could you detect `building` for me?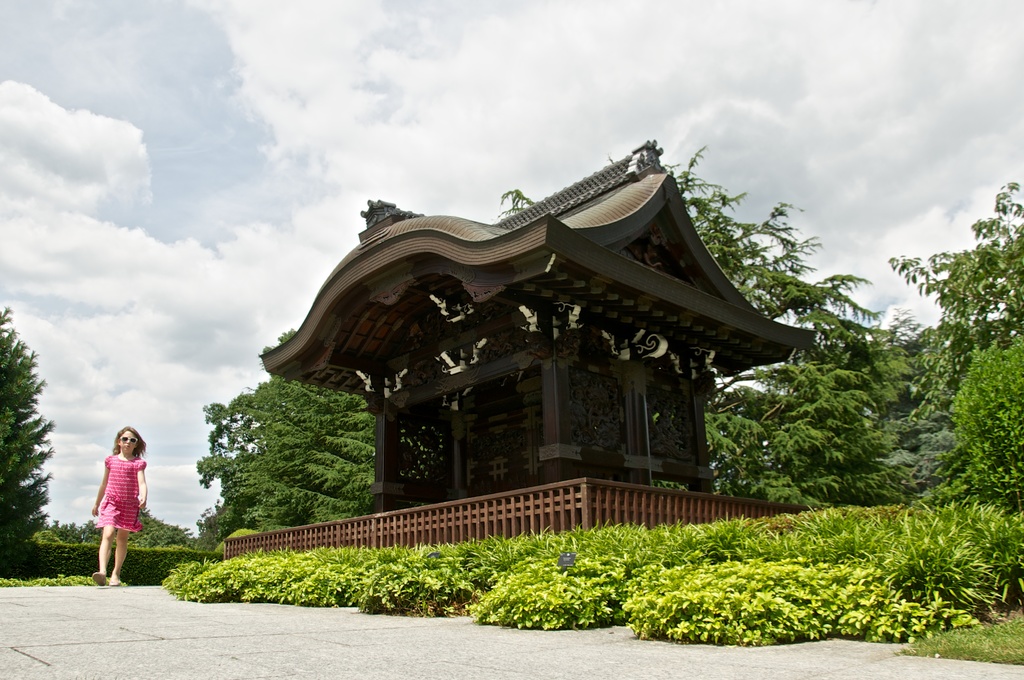
Detection result: 227, 139, 819, 553.
